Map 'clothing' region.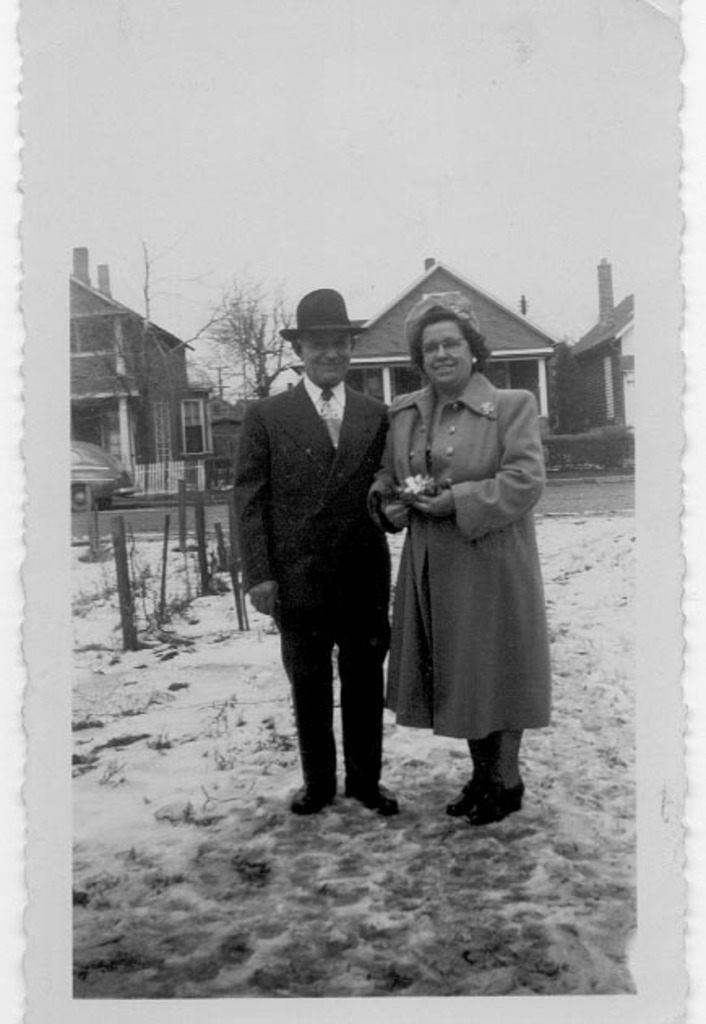
Mapped to 377:412:555:768.
